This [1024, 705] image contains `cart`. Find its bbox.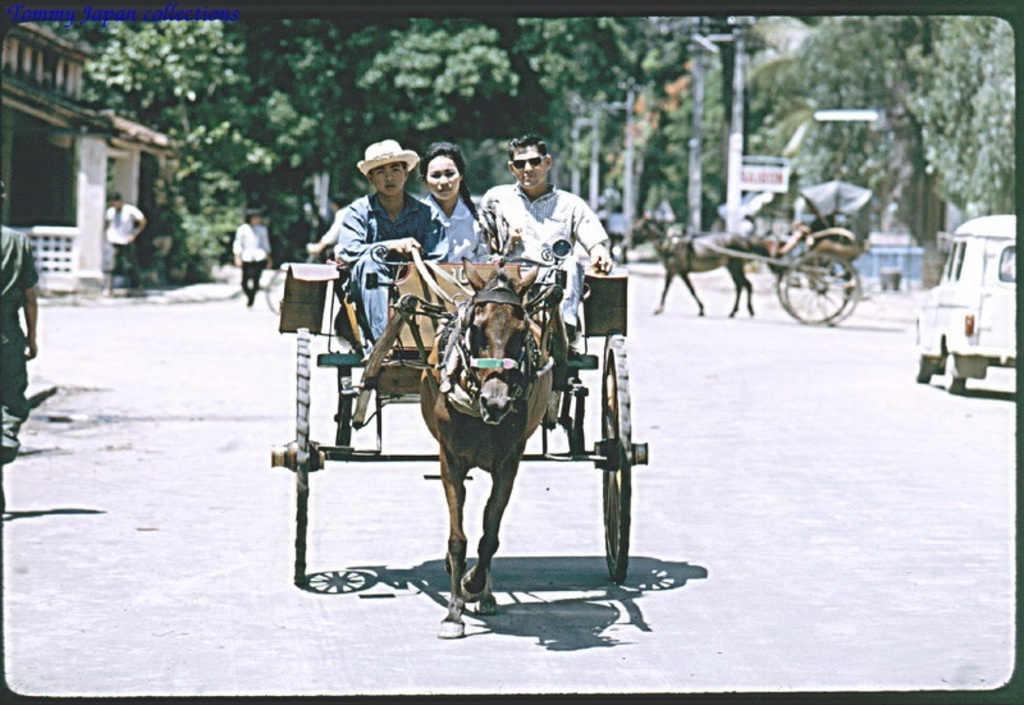
detection(271, 239, 654, 583).
